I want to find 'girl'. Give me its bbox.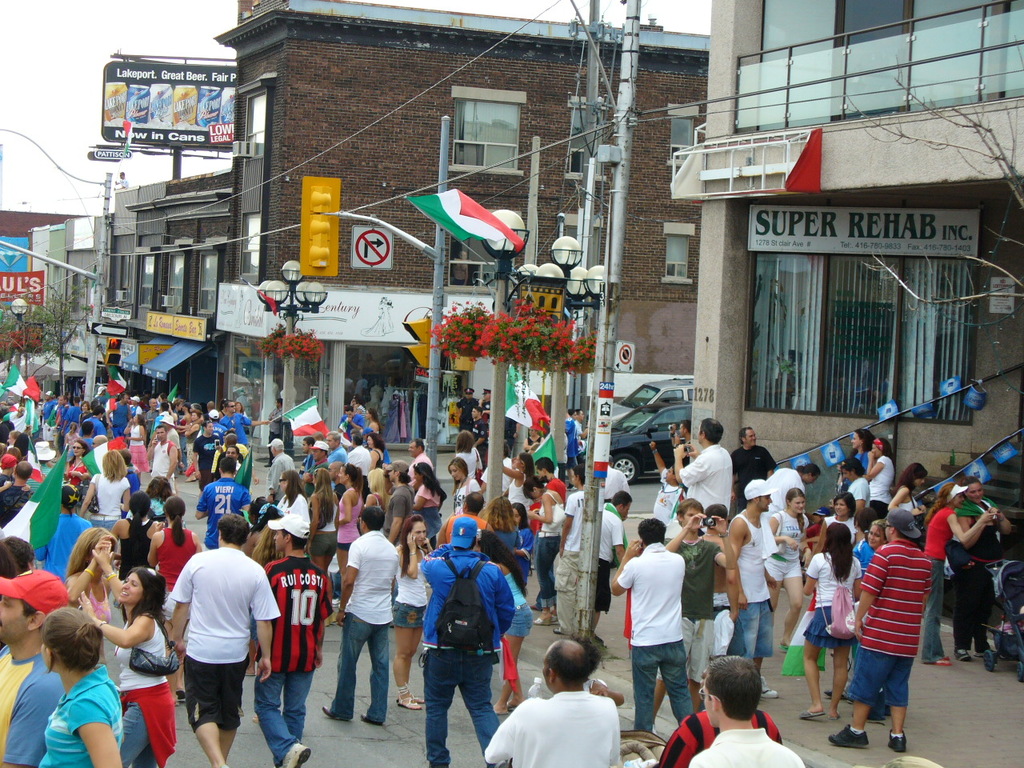
(765,493,830,642).
